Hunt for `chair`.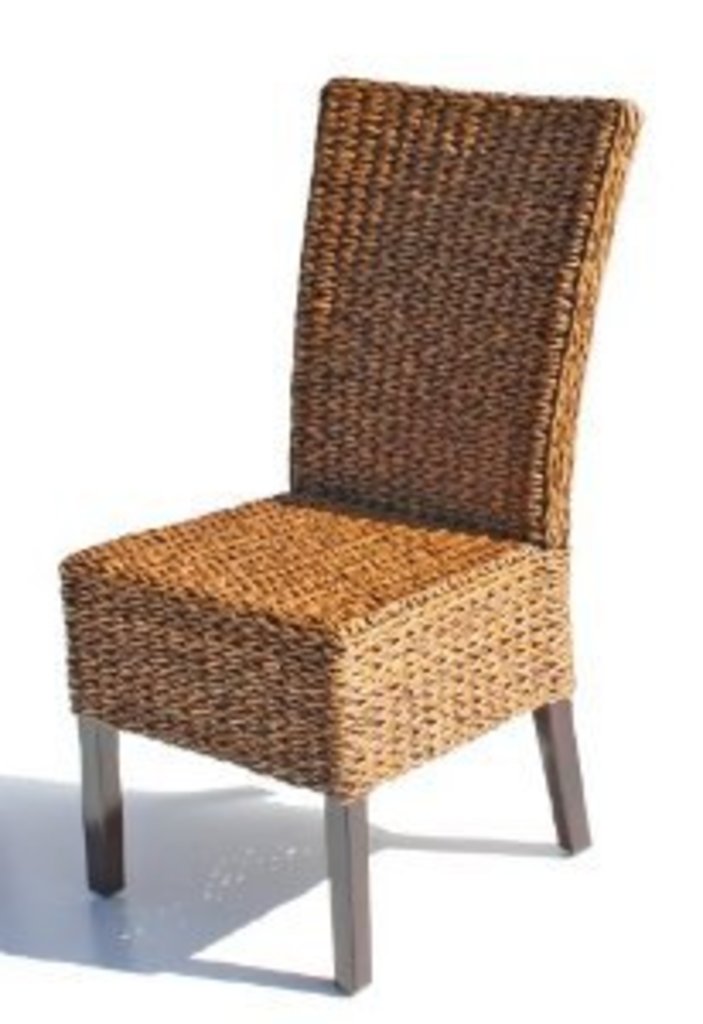
Hunted down at crop(44, 10, 652, 1021).
